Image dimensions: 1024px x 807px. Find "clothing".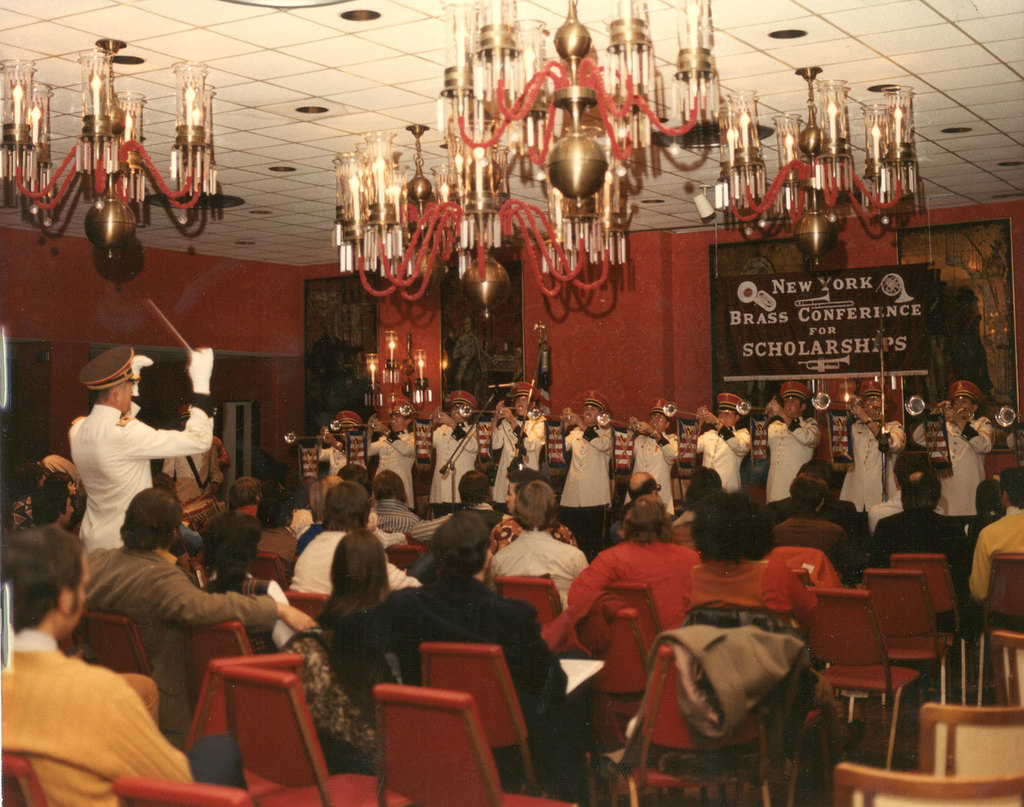
[x1=55, y1=382, x2=215, y2=558].
